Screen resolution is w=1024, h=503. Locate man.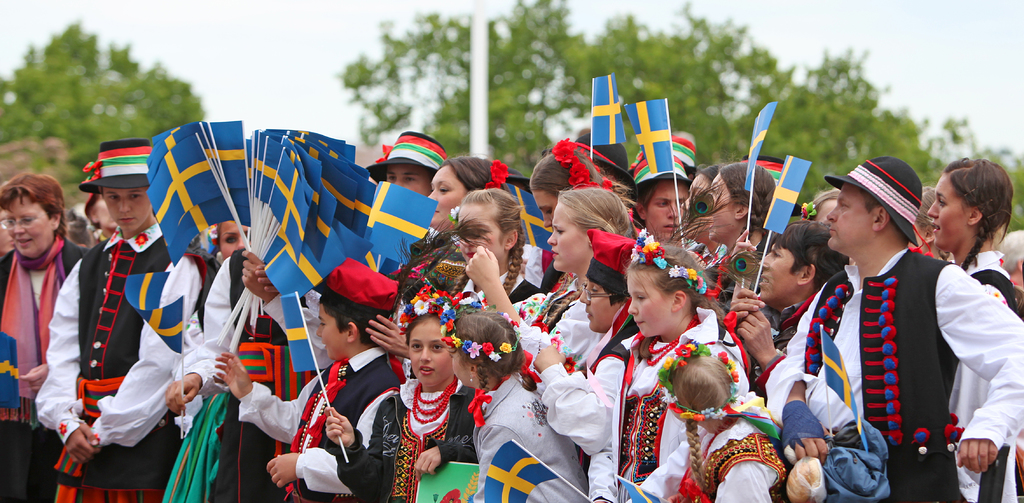
bbox=[764, 153, 1022, 502].
